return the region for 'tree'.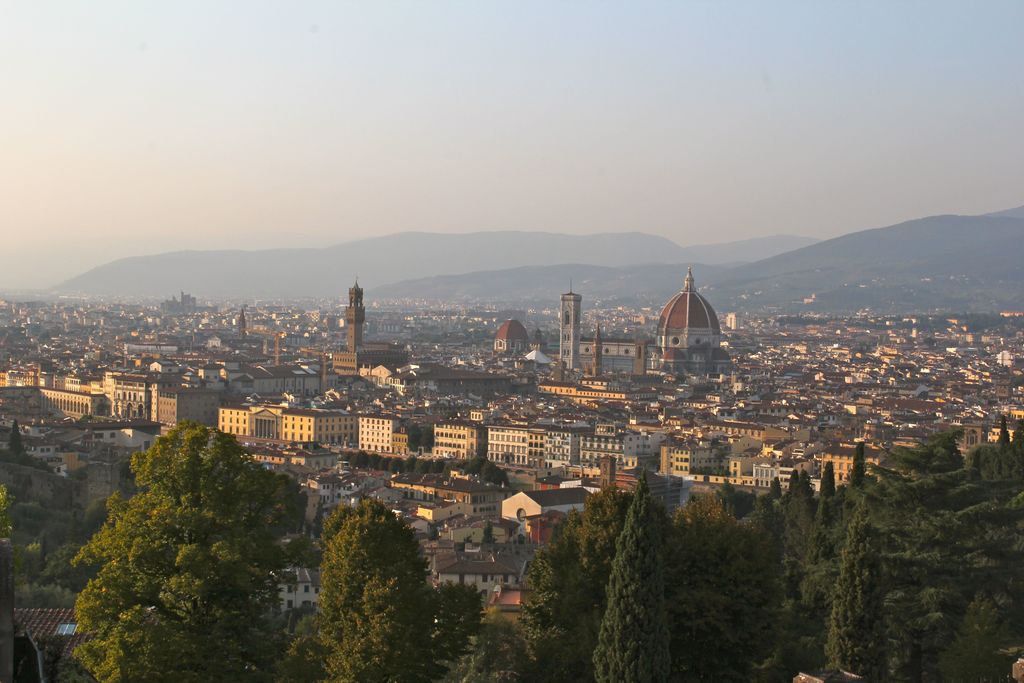
locate(403, 424, 433, 450).
